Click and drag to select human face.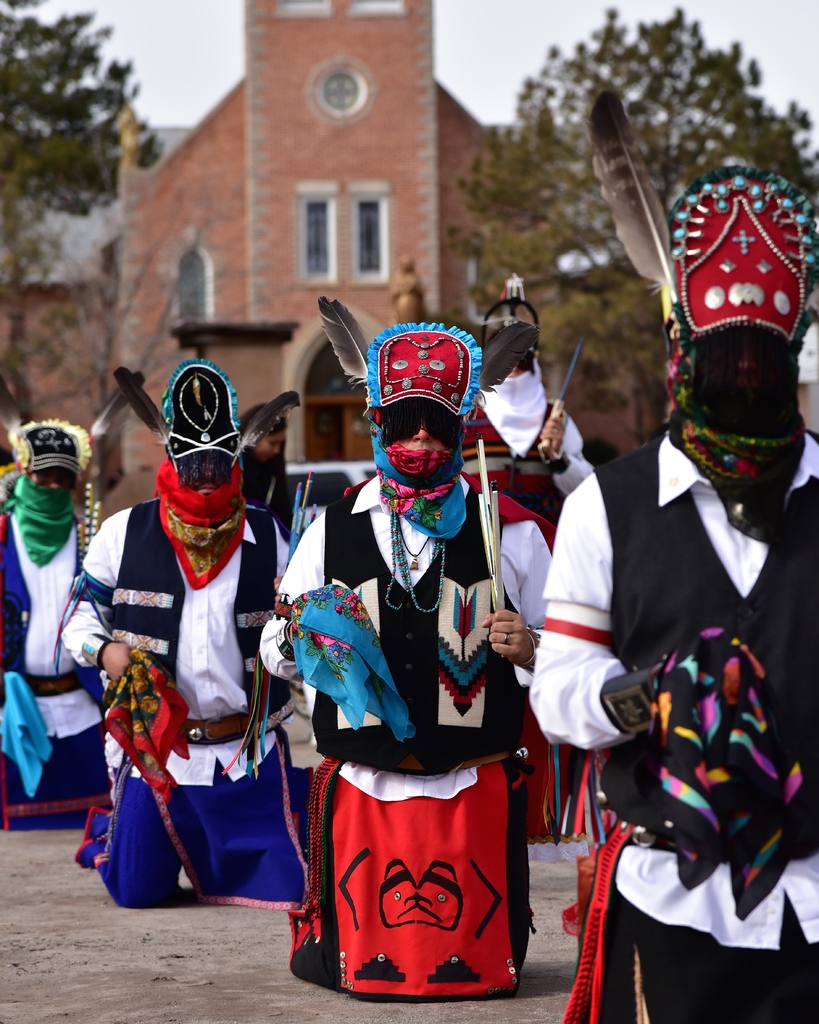
Selection: region(26, 468, 79, 491).
